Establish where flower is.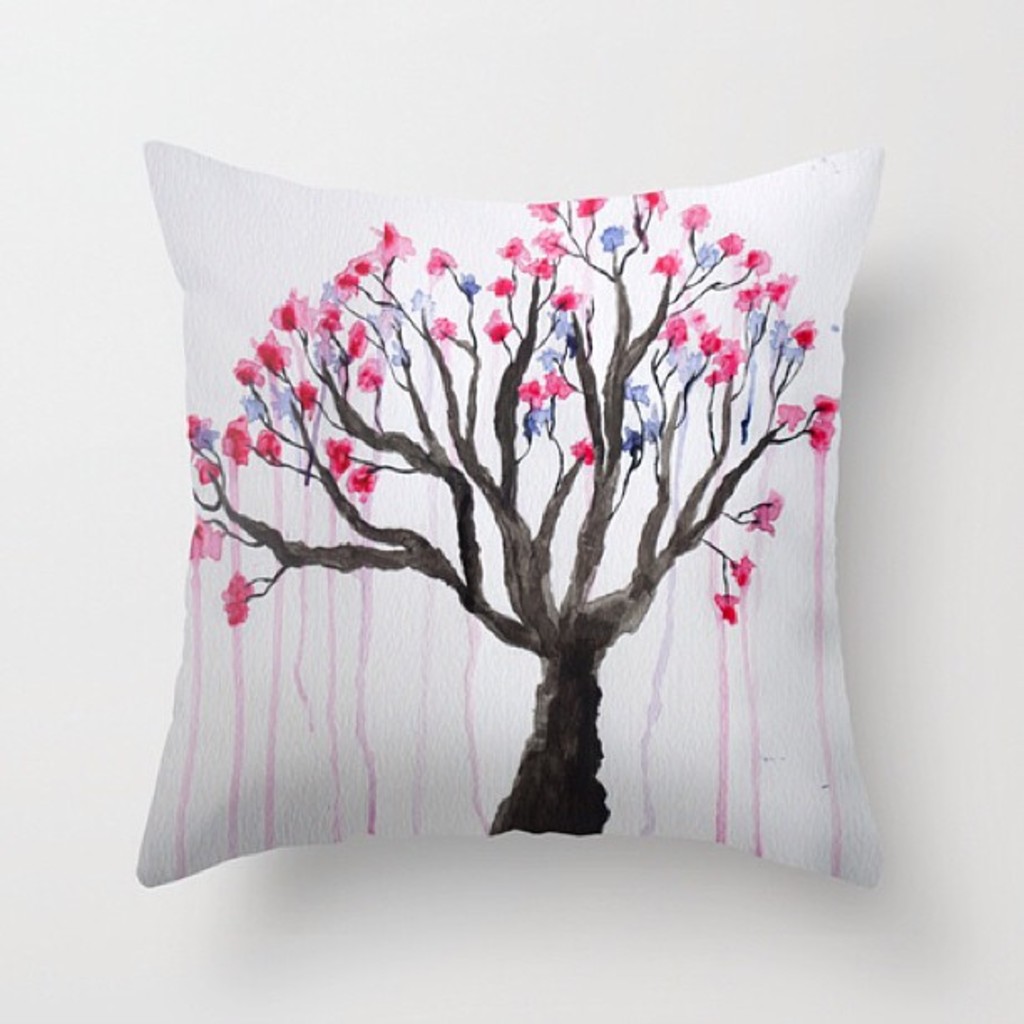
Established at rect(223, 571, 256, 626).
